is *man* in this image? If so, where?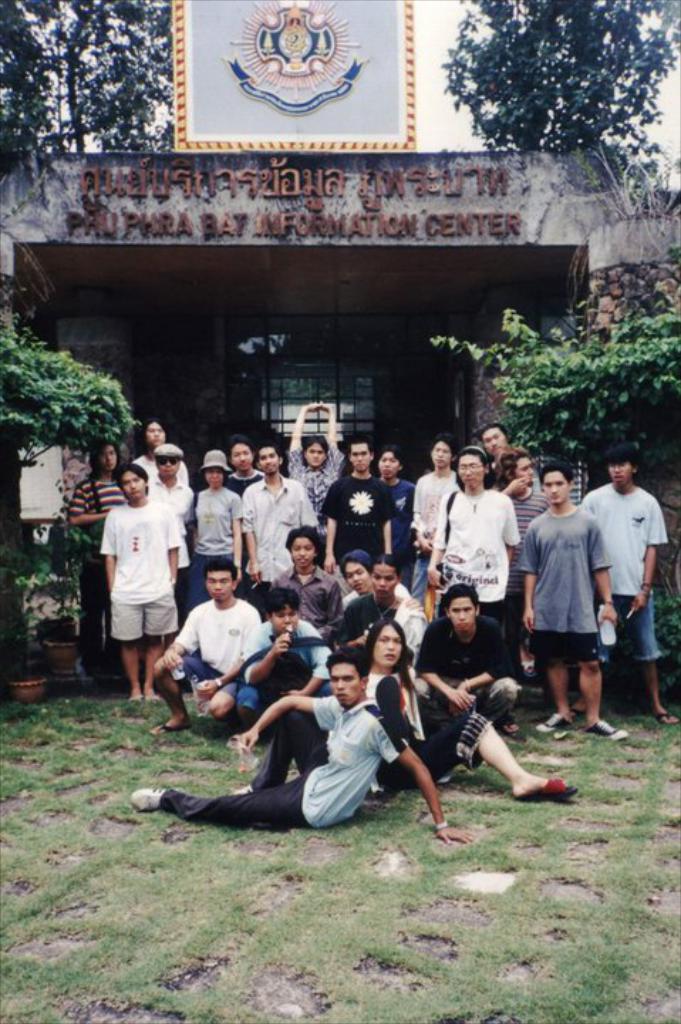
Yes, at l=151, t=555, r=260, b=740.
